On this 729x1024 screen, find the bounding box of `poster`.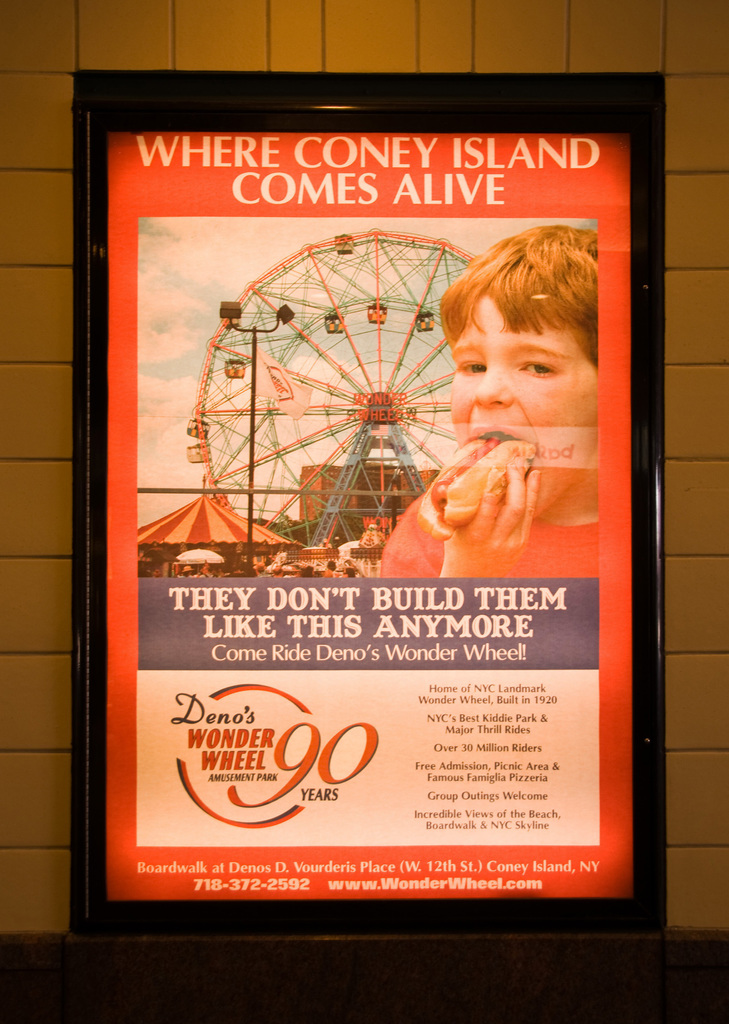
Bounding box: (x1=106, y1=132, x2=631, y2=902).
